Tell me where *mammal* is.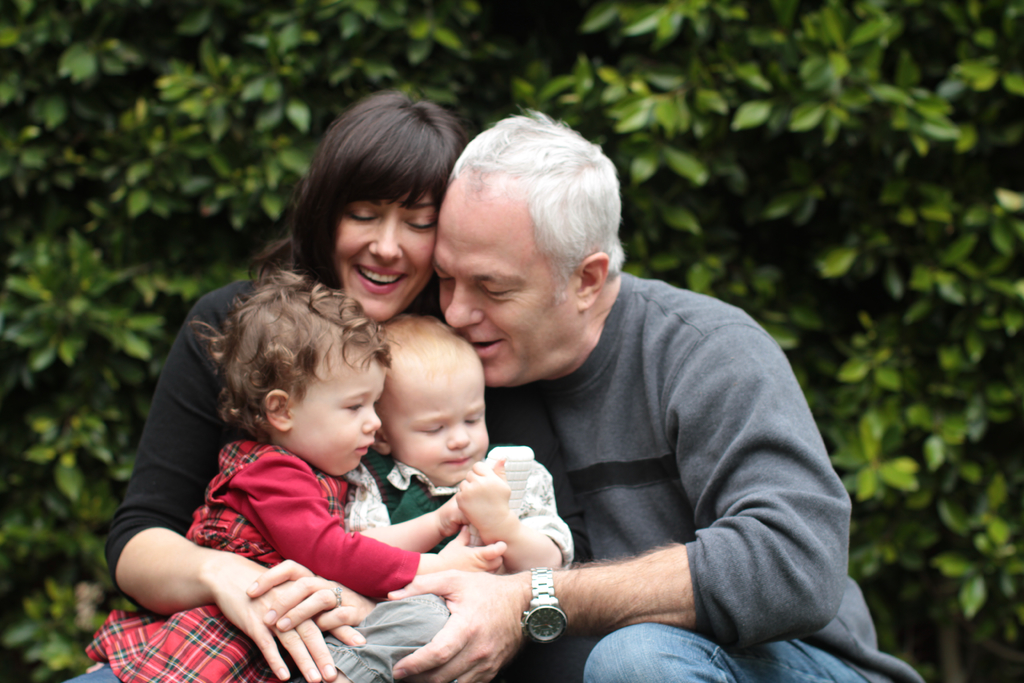
*mammal* is at 63,85,463,682.
